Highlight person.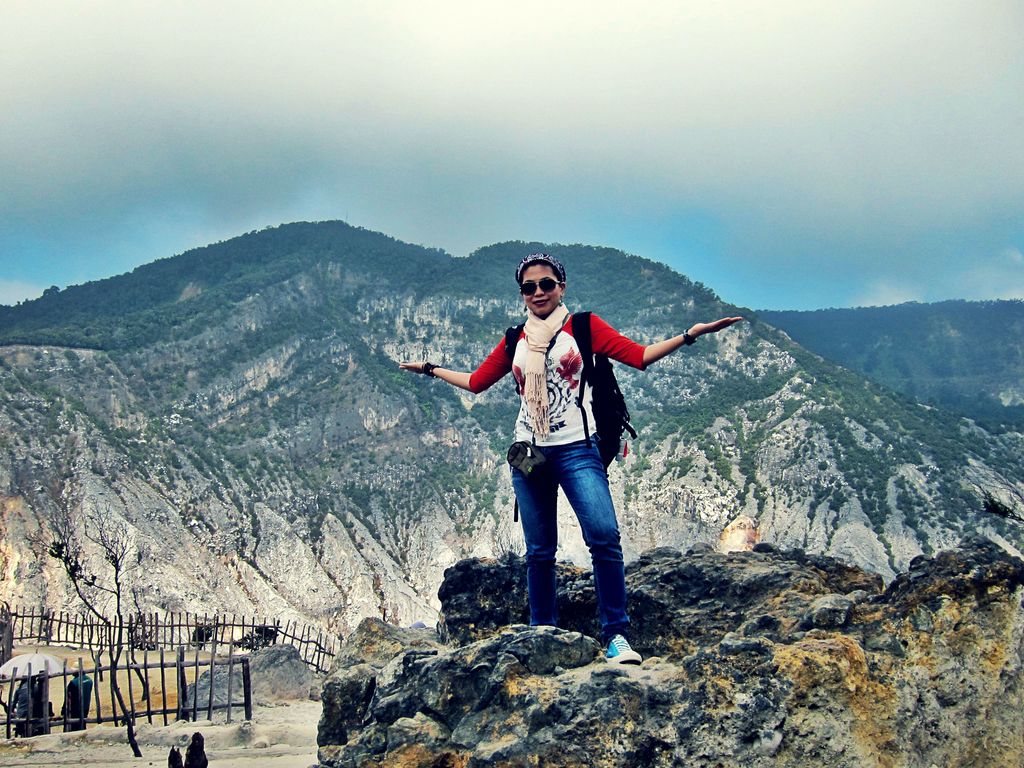
Highlighted region: [x1=56, y1=660, x2=96, y2=735].
